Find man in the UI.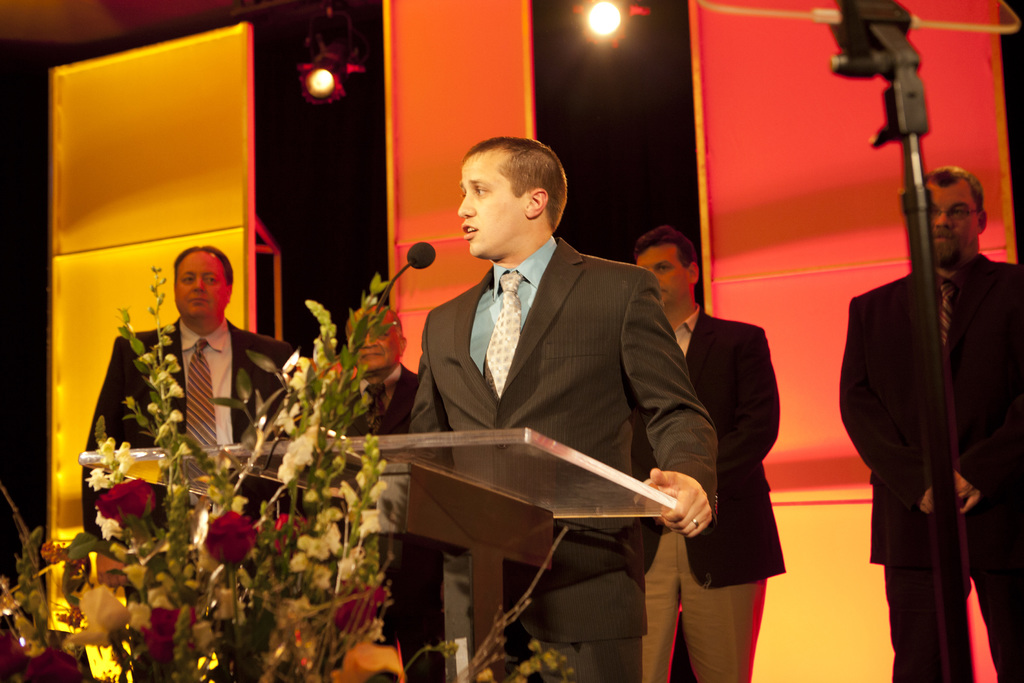
UI element at [left=120, top=231, right=258, bottom=518].
